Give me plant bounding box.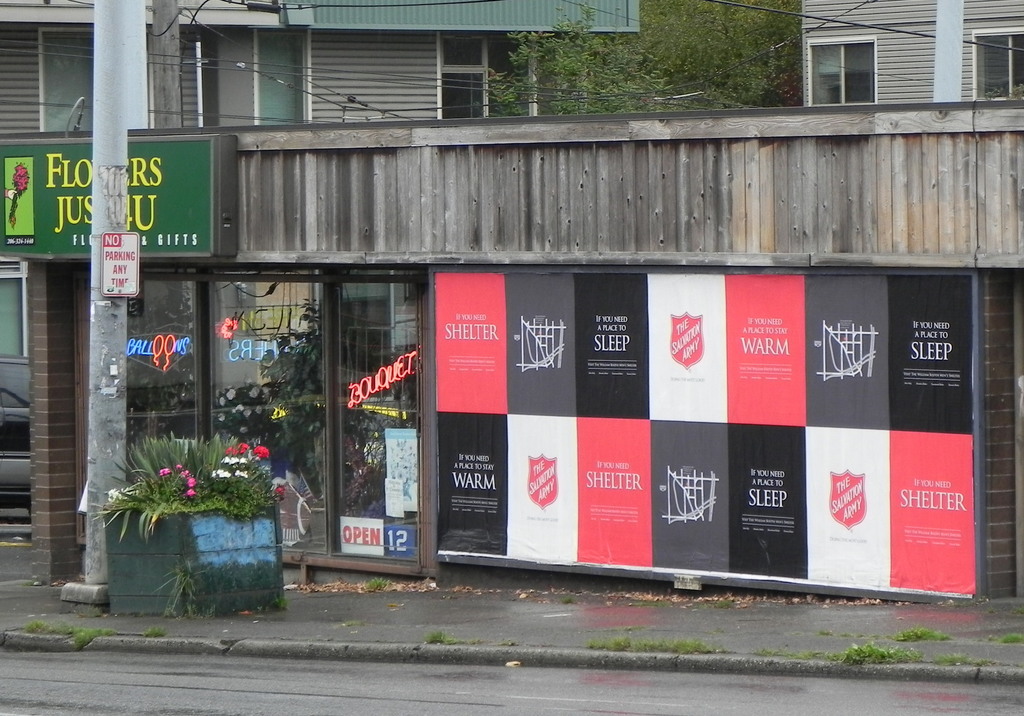
[1000, 631, 1023, 646].
